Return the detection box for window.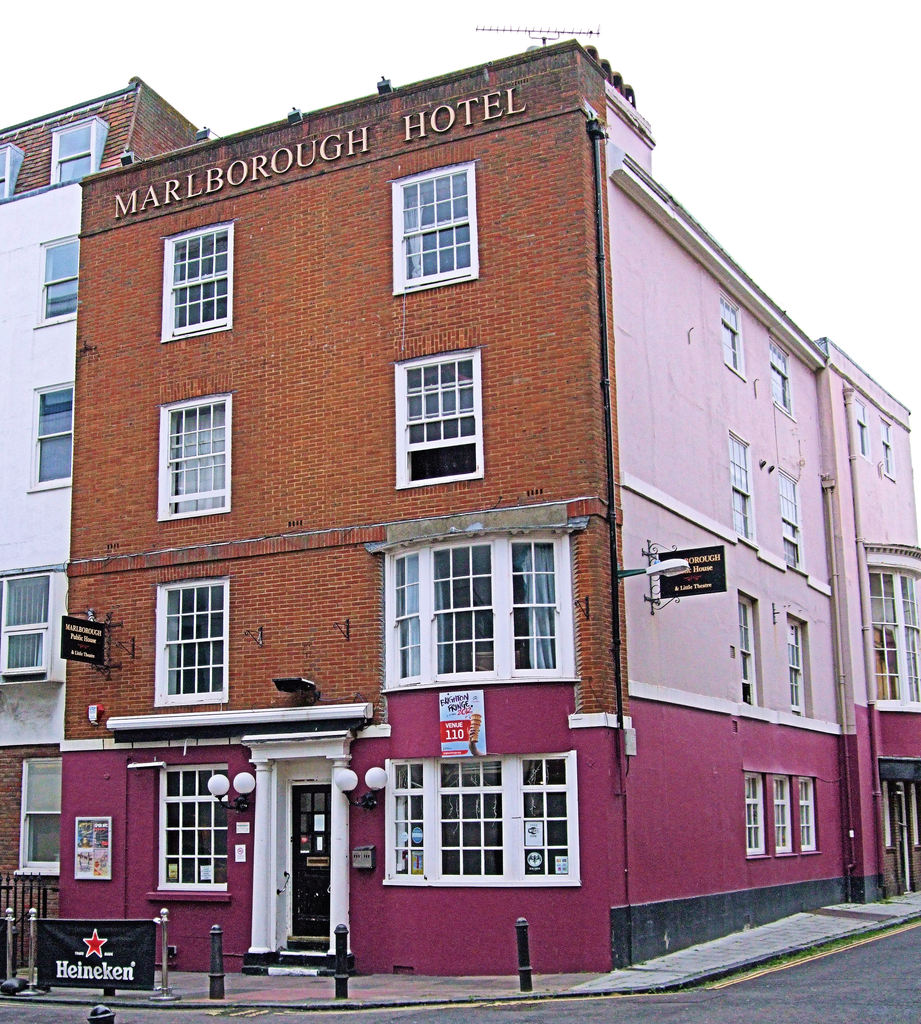
region(802, 772, 814, 849).
